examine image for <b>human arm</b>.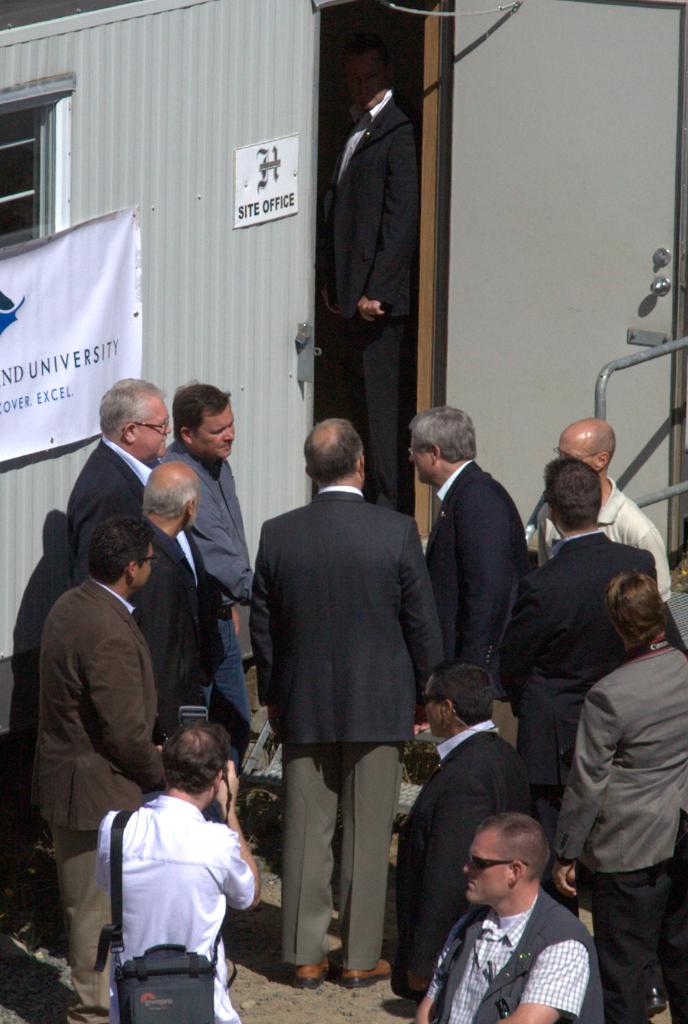
Examination result: (87,644,165,792).
